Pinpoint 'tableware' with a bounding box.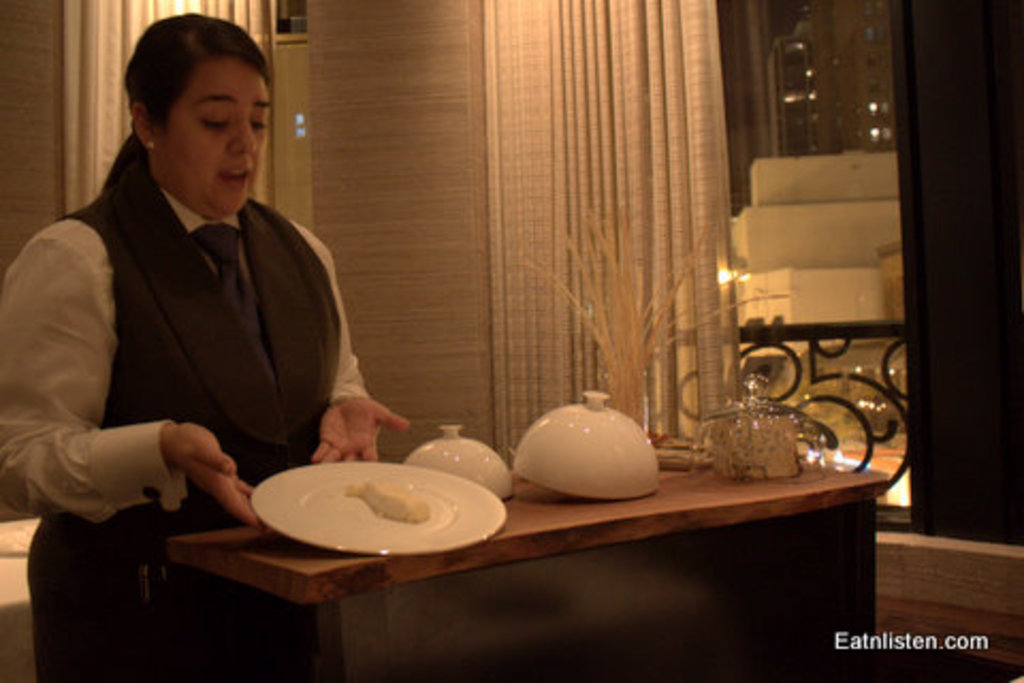
{"x1": 226, "y1": 467, "x2": 508, "y2": 563}.
